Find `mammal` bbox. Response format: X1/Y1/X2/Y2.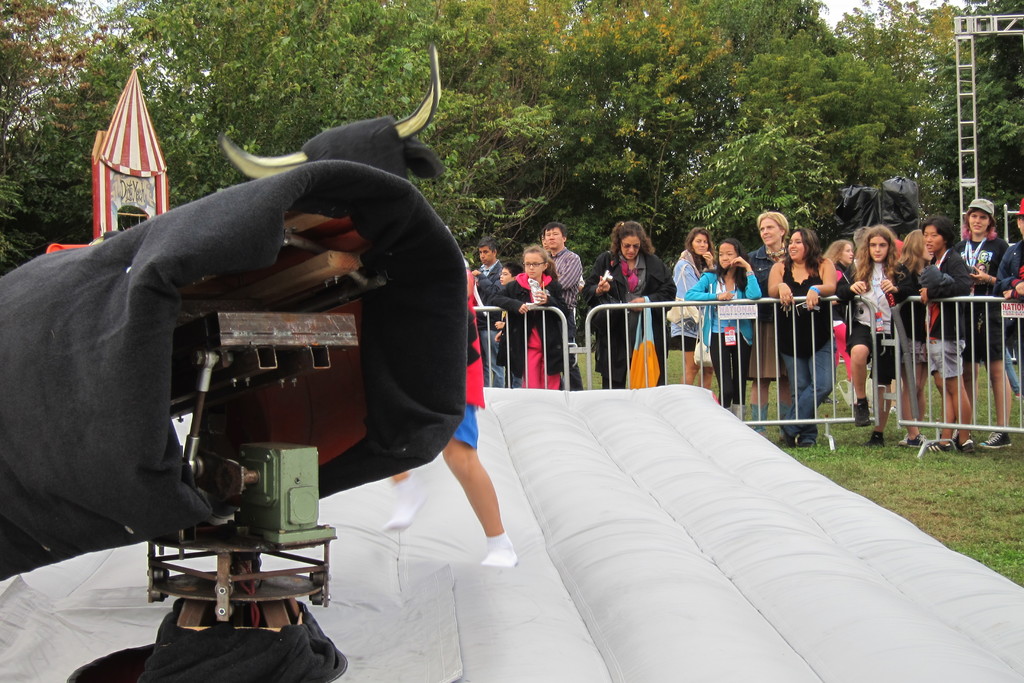
383/256/520/567.
